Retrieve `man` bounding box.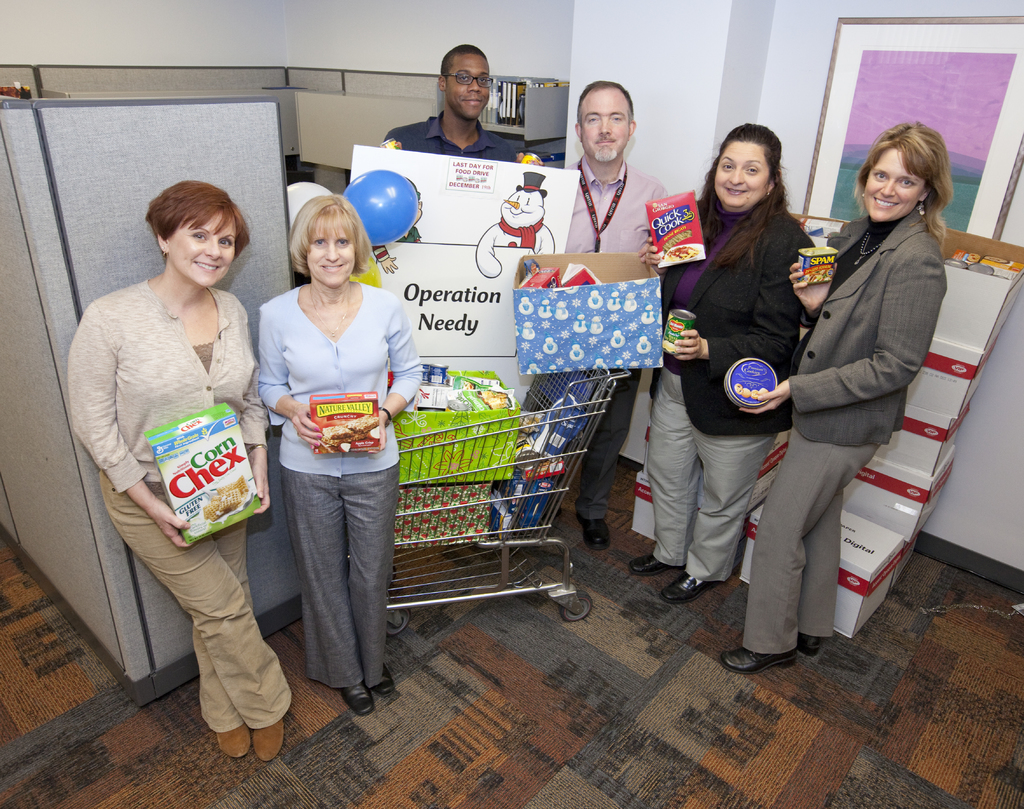
Bounding box: 561, 82, 669, 259.
